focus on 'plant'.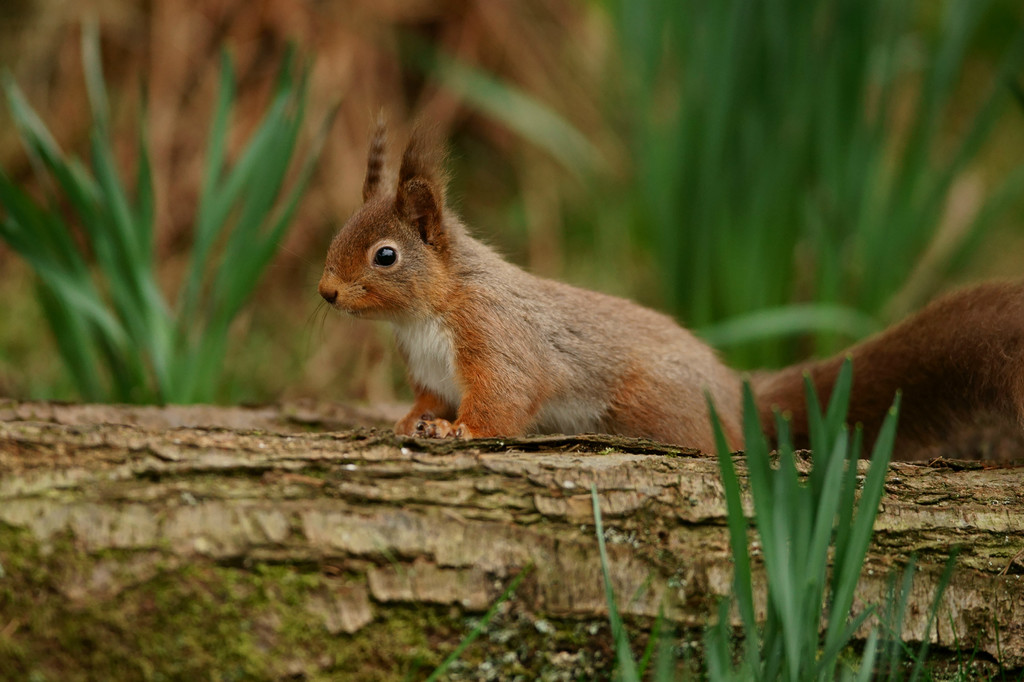
Focused at [left=0, top=0, right=374, bottom=404].
